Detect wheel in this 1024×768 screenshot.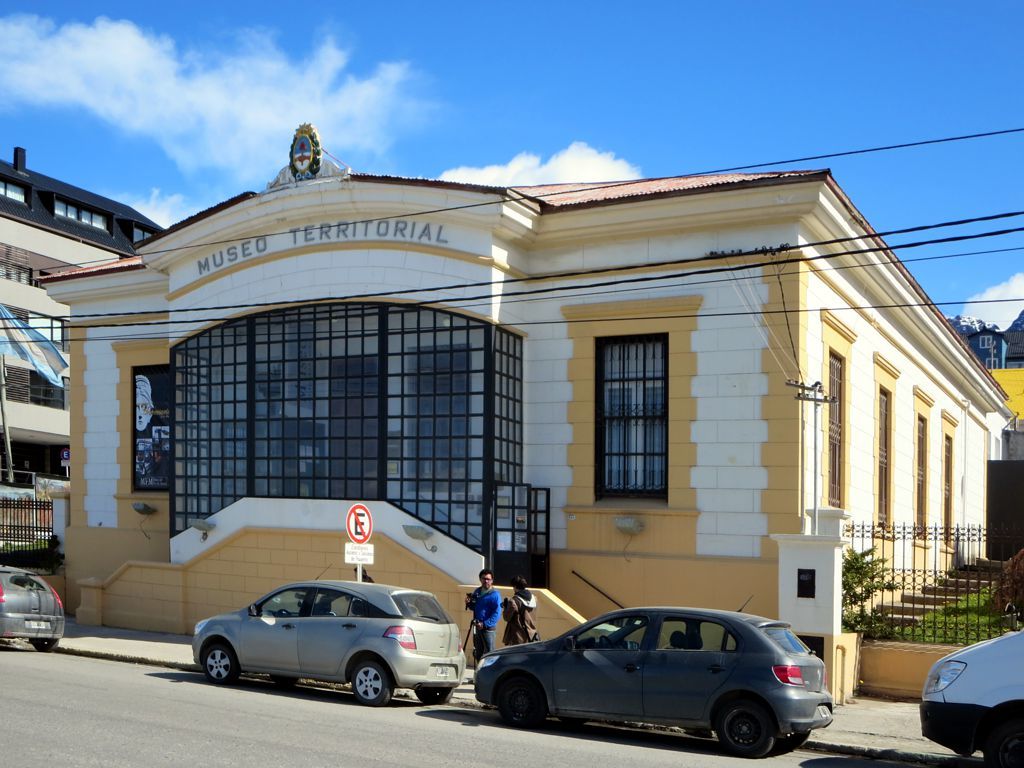
Detection: bbox=[782, 727, 804, 755].
